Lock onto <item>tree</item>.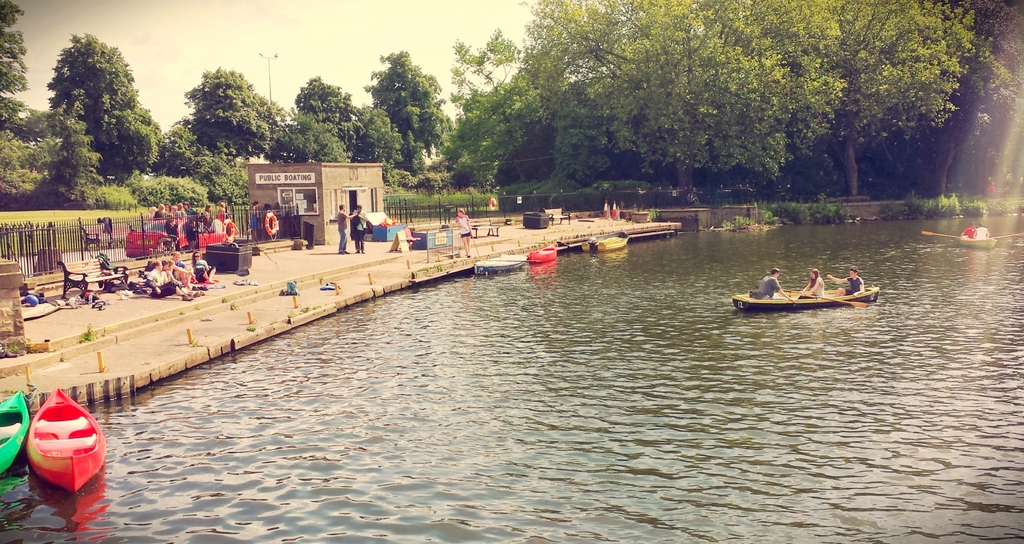
Locked: (356,45,452,168).
